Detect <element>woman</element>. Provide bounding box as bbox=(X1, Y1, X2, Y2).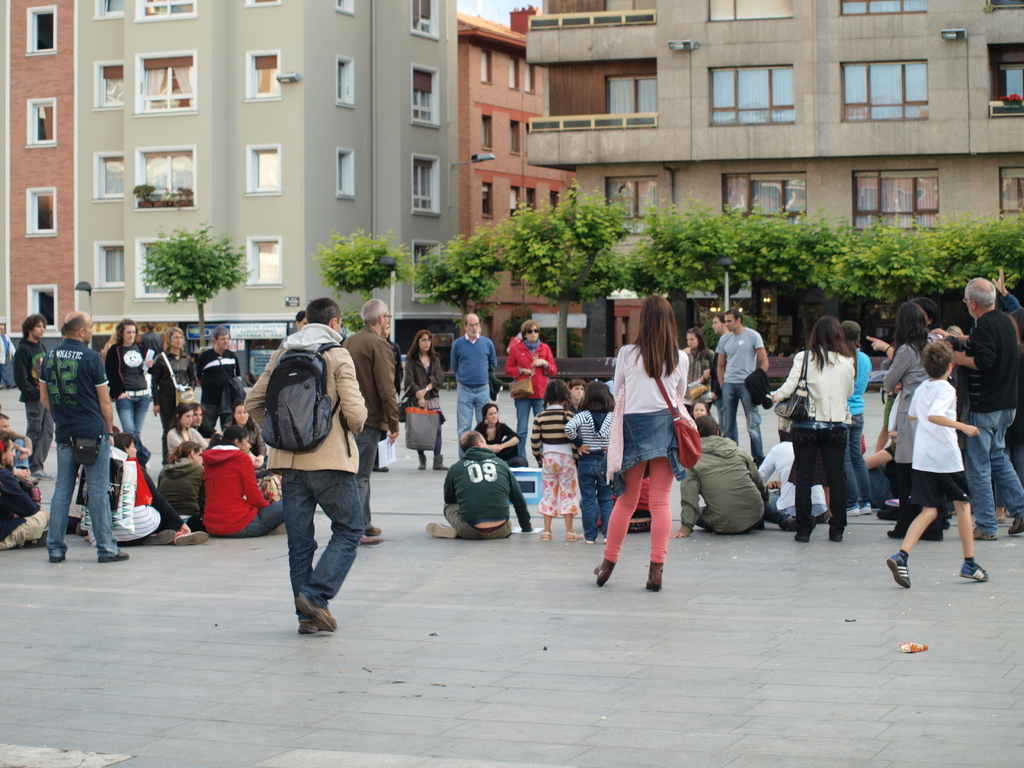
bbox=(86, 438, 212, 545).
